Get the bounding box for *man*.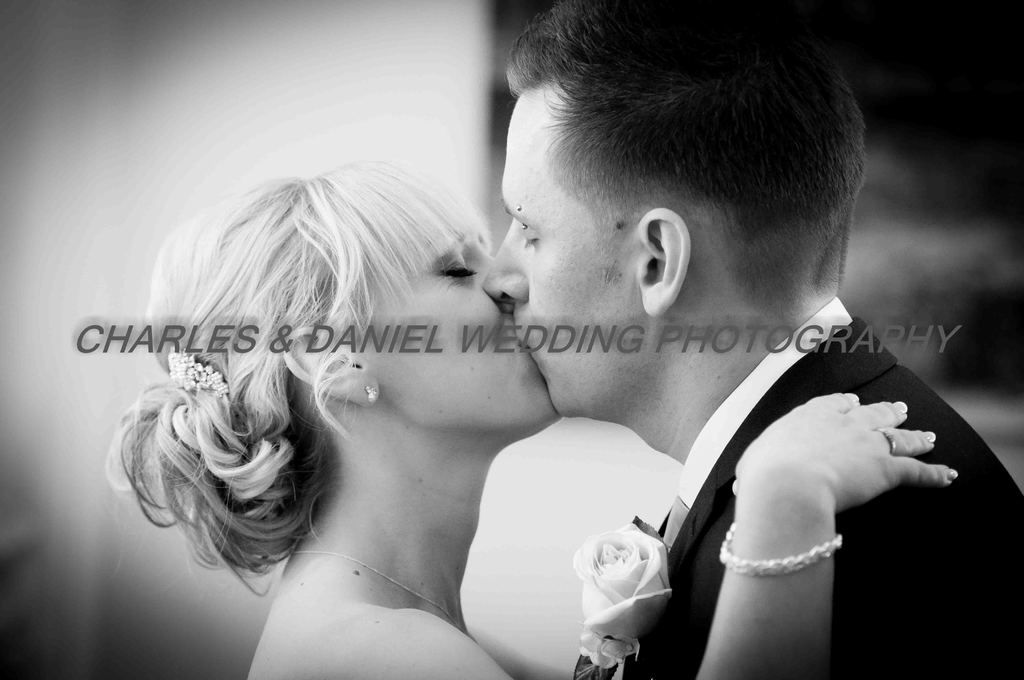
481, 0, 1023, 679.
